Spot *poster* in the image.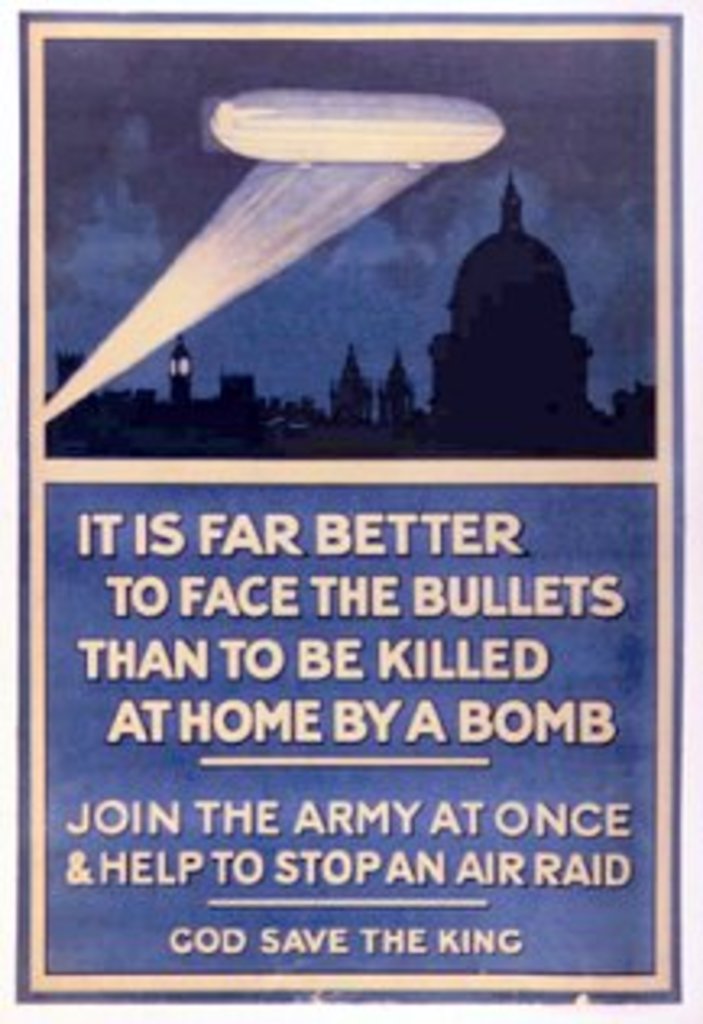
*poster* found at bbox=[0, 0, 700, 1021].
